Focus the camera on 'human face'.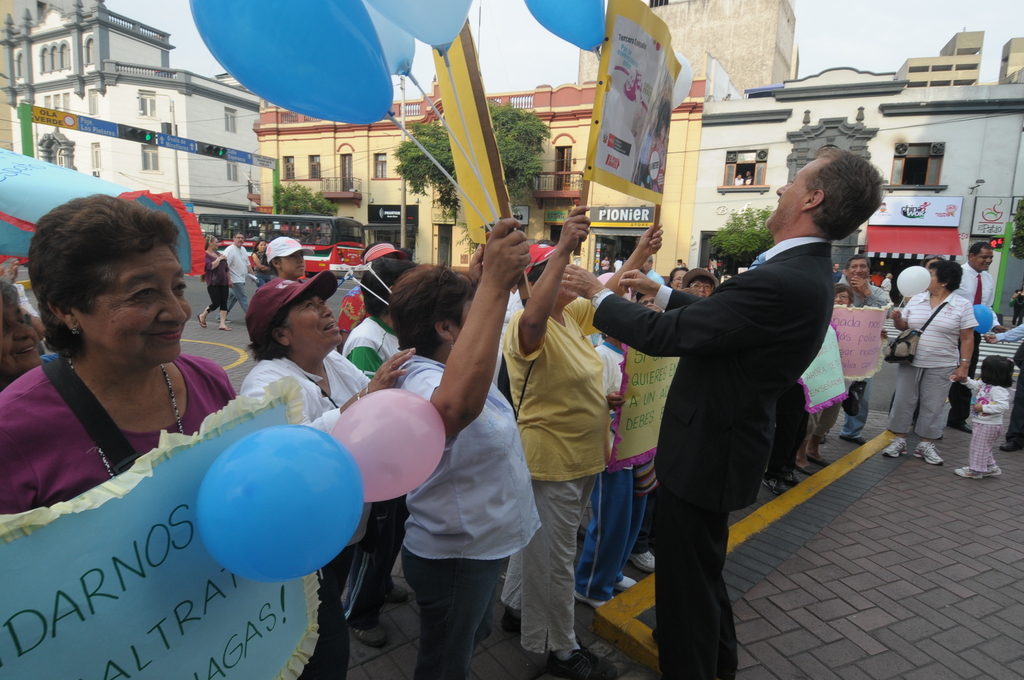
Focus region: 77:247:191:364.
